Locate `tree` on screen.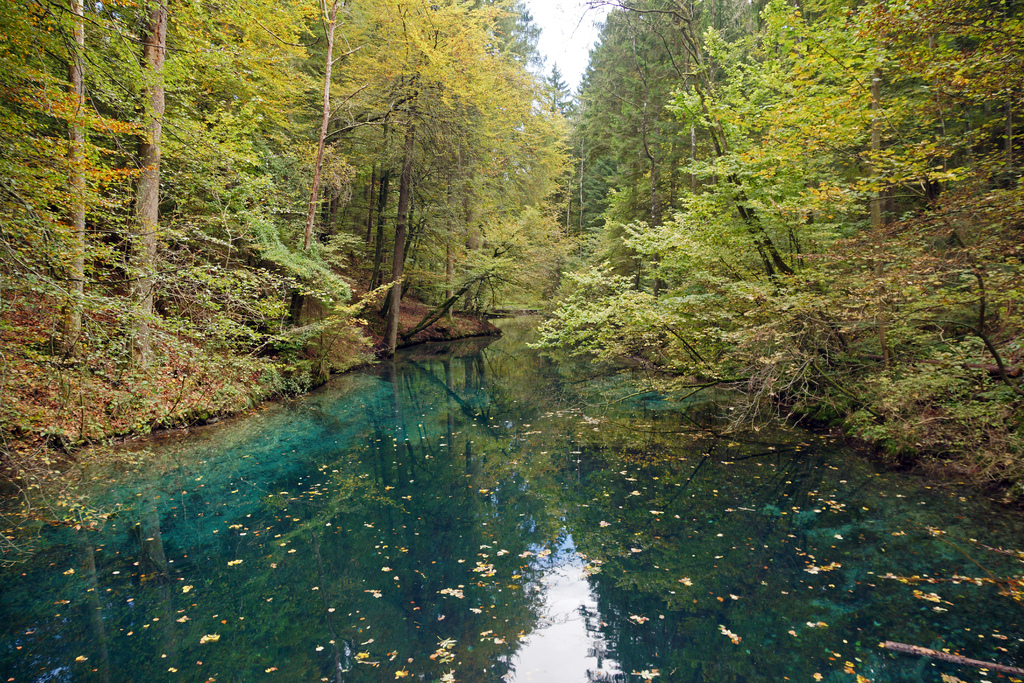
On screen at {"left": 391, "top": 208, "right": 568, "bottom": 356}.
